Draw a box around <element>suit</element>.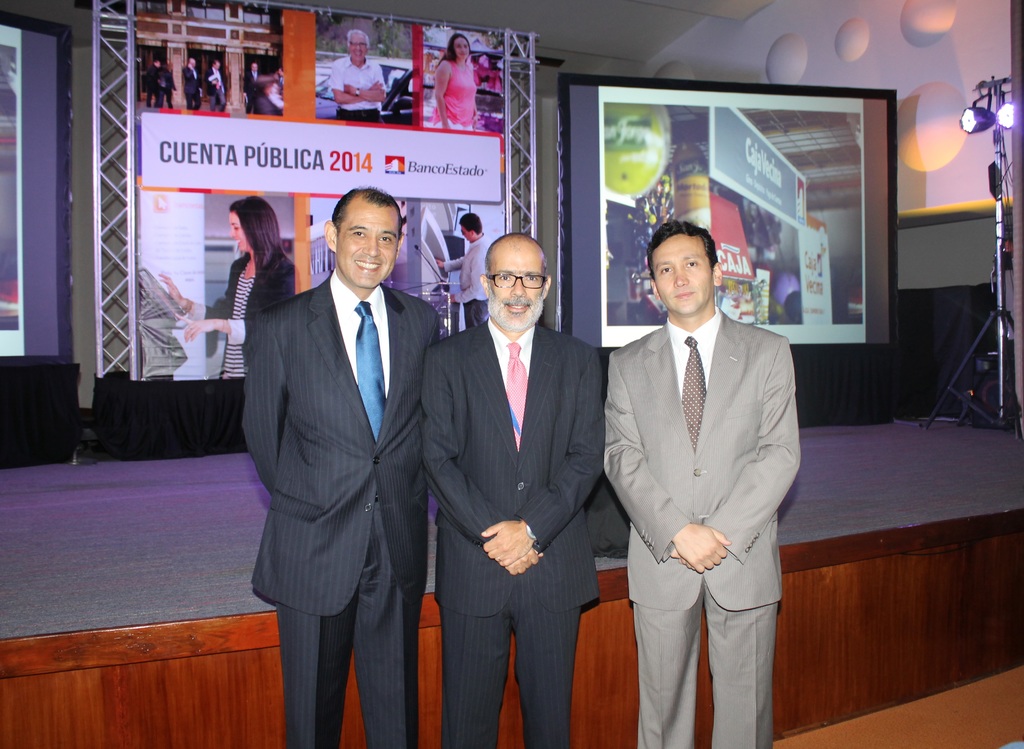
(605,309,804,748).
